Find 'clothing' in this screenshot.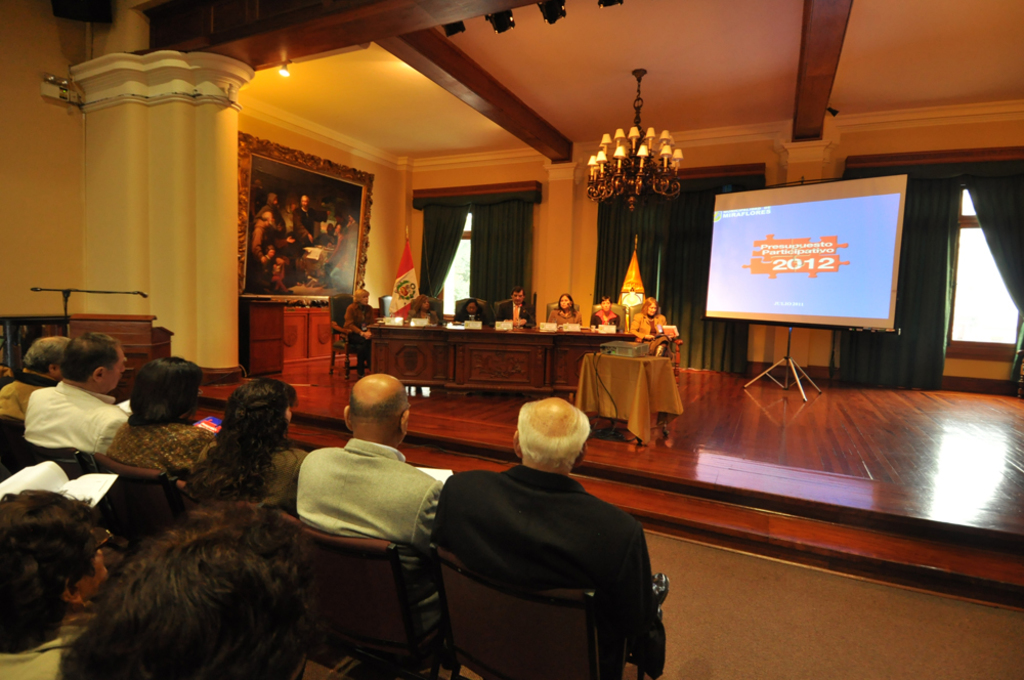
The bounding box for 'clothing' is {"left": 451, "top": 305, "right": 486, "bottom": 329}.
